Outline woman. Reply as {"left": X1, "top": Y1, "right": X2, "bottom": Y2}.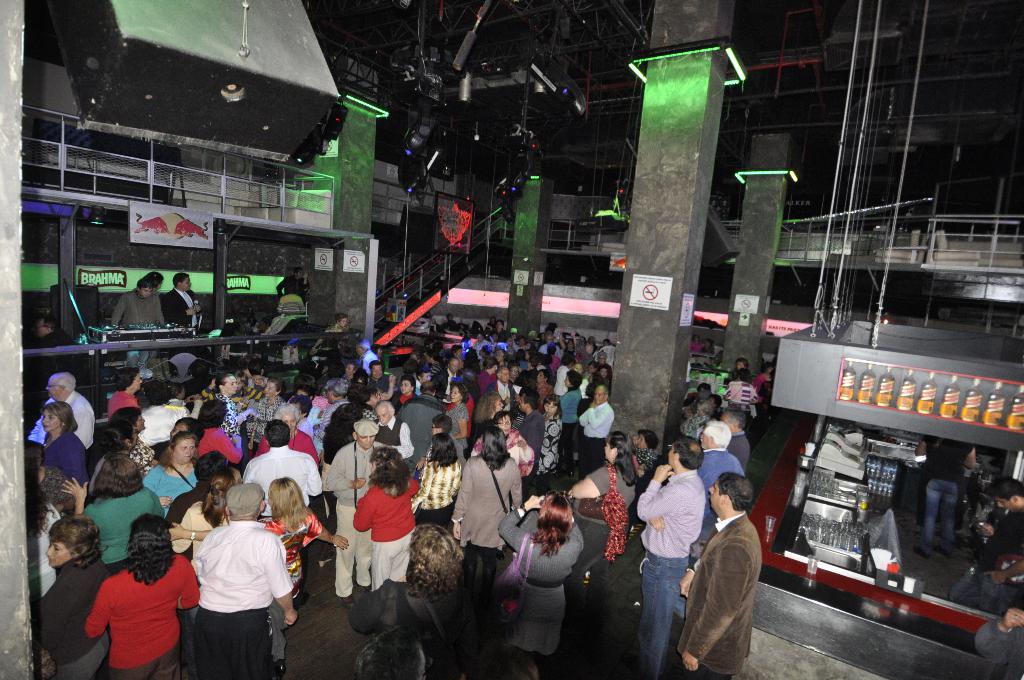
{"left": 726, "top": 367, "right": 758, "bottom": 412}.
